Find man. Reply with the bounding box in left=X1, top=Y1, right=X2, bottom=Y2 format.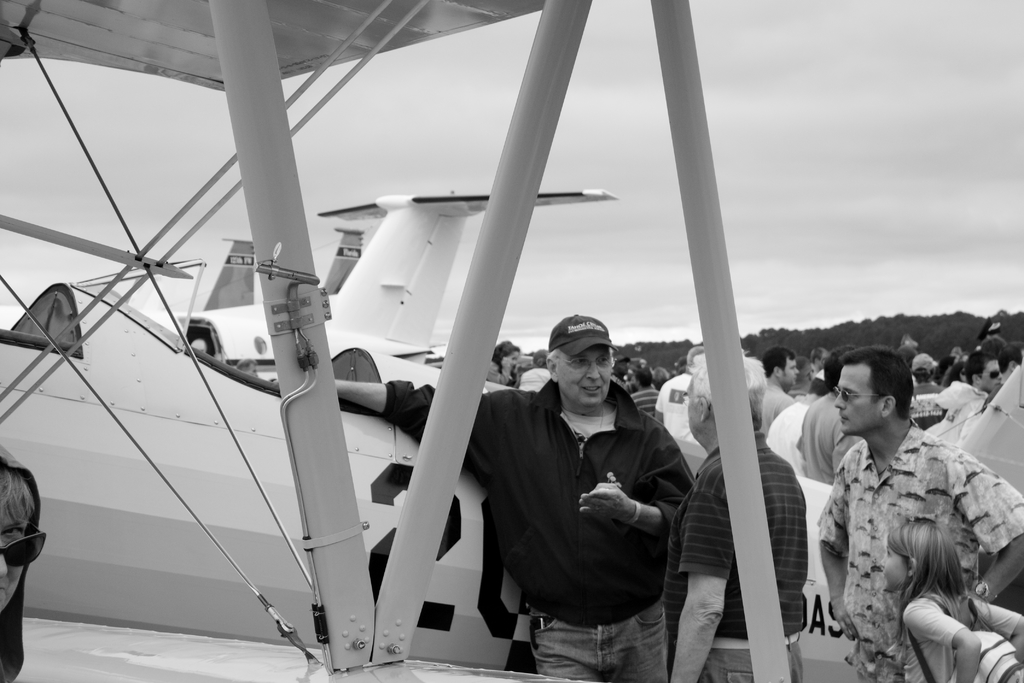
left=967, top=356, right=1002, bottom=399.
